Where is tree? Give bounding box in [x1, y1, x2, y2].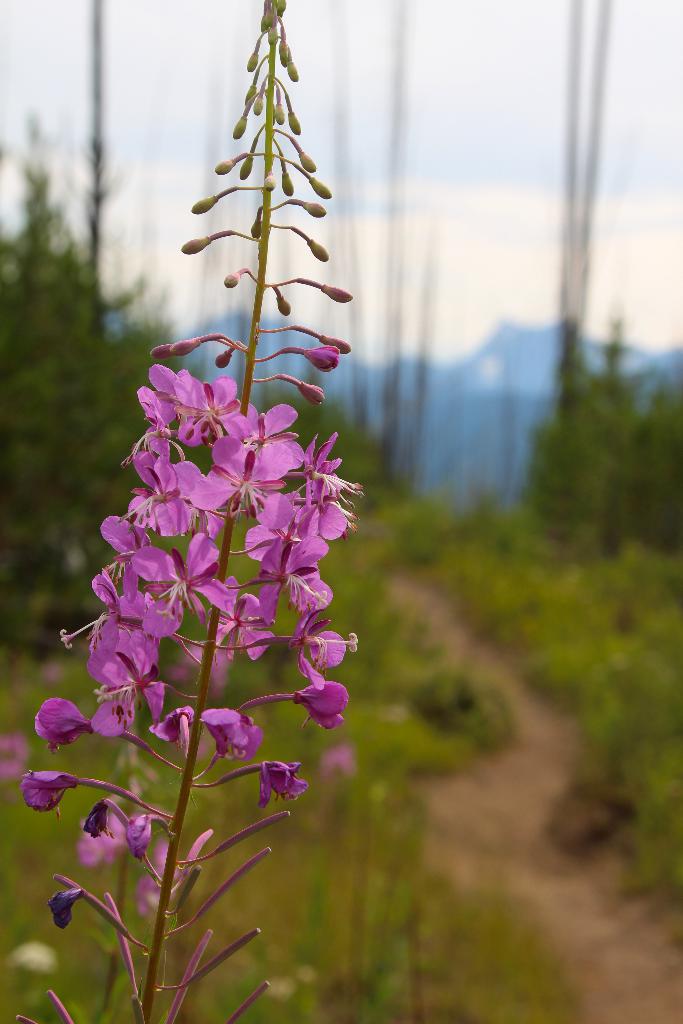
[0, 127, 208, 624].
